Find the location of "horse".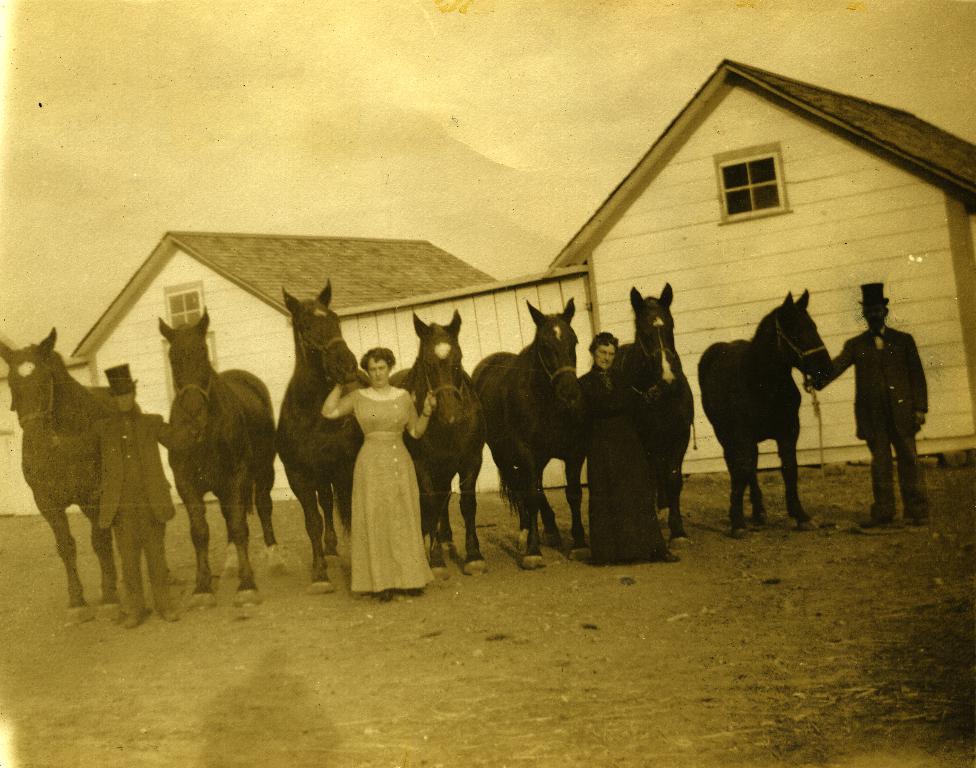
Location: 390:309:493:593.
